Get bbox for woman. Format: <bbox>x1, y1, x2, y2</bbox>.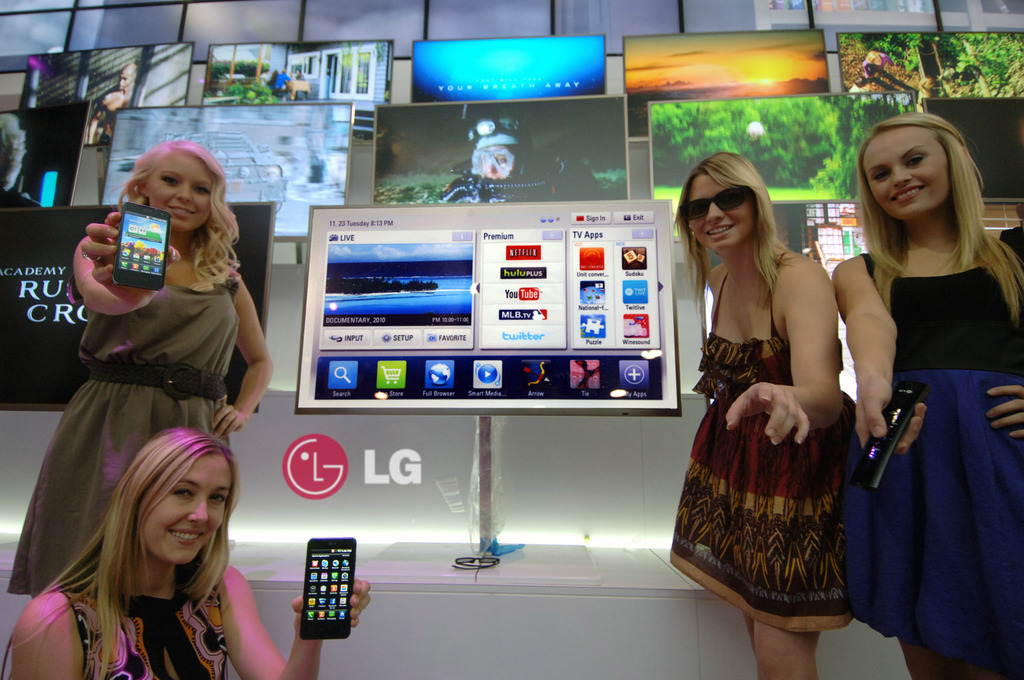
<bbox>15, 428, 372, 679</bbox>.
